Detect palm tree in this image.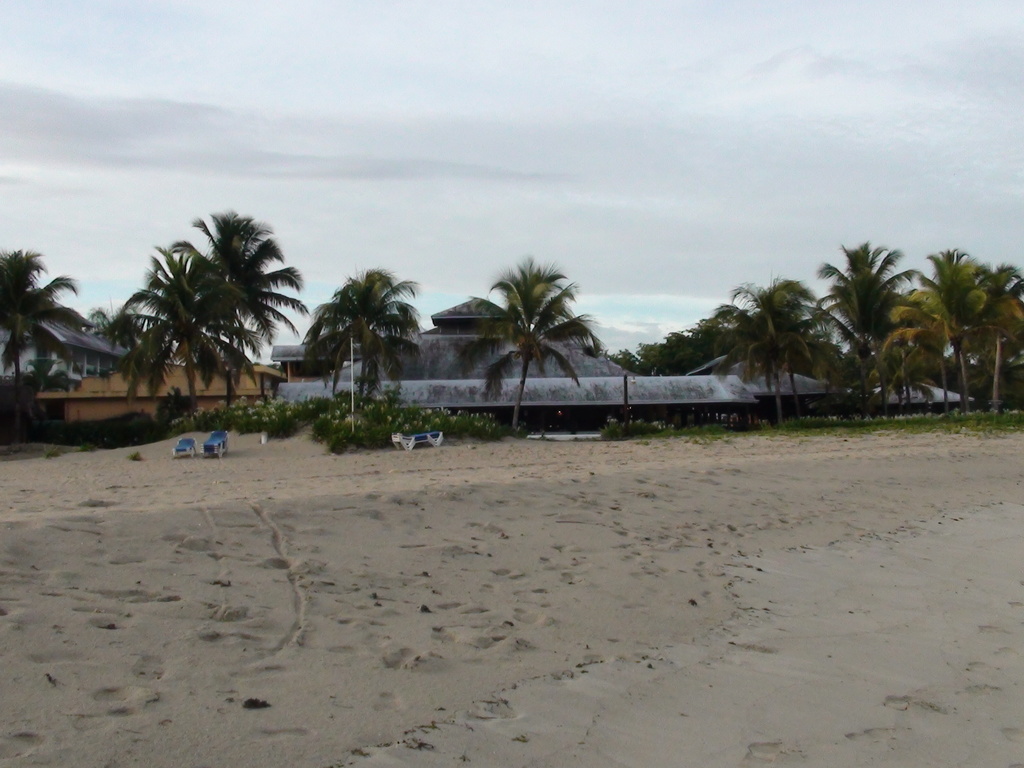
Detection: {"x1": 900, "y1": 244, "x2": 983, "y2": 390}.
